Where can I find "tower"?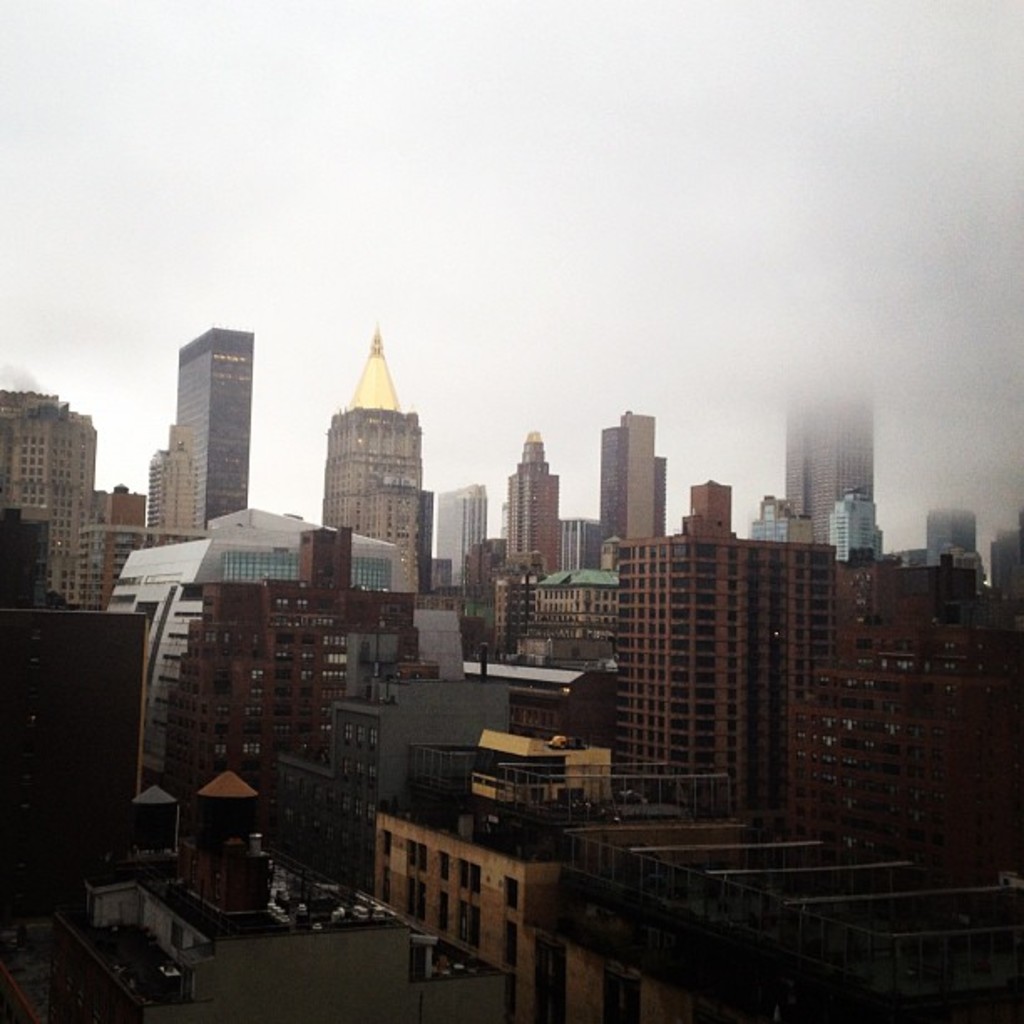
You can find it at [left=171, top=330, right=246, bottom=529].
